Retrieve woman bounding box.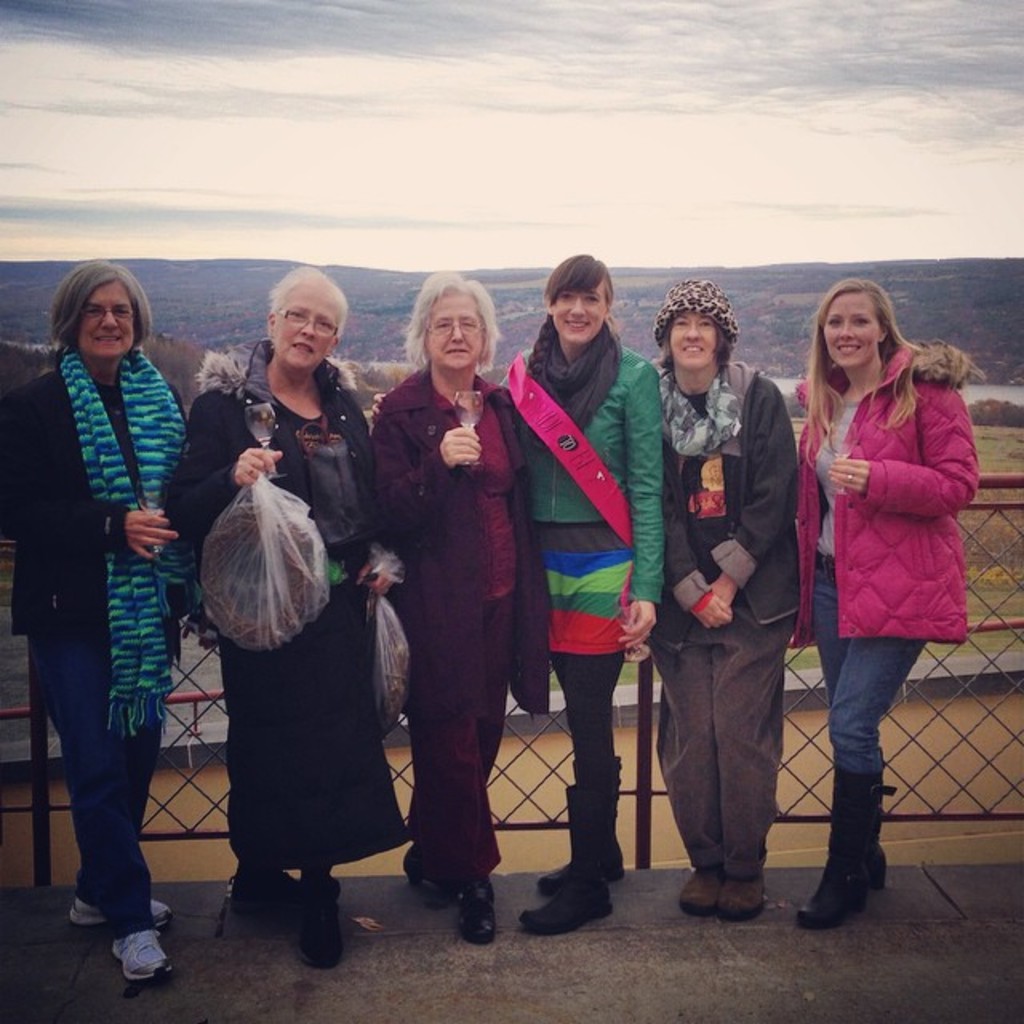
Bounding box: [x1=498, y1=250, x2=661, y2=928].
